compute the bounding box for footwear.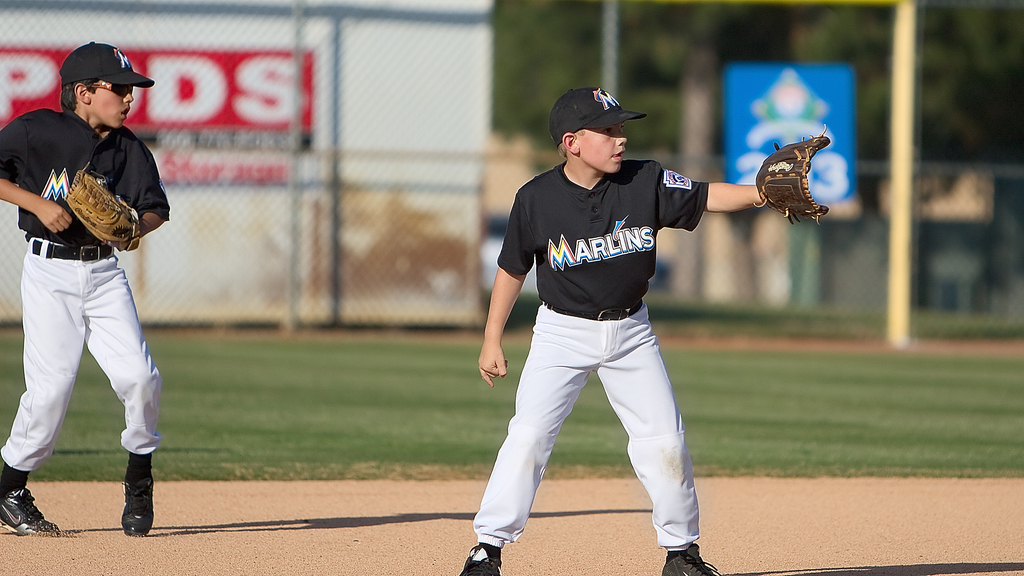
left=0, top=488, right=61, bottom=536.
